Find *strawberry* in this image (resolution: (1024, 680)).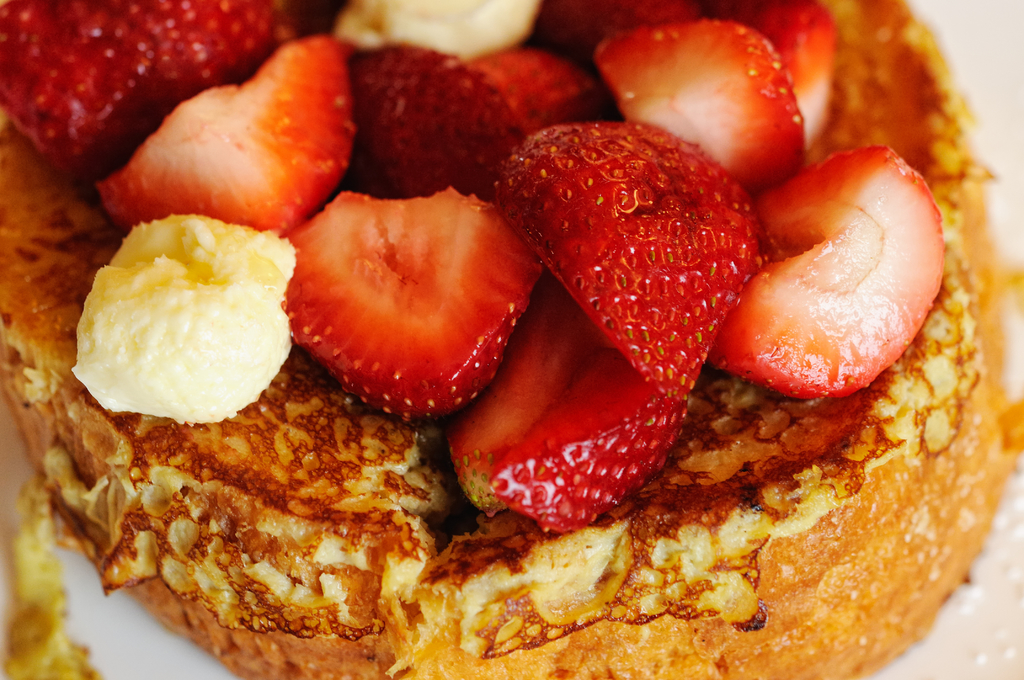
591/1/827/188.
